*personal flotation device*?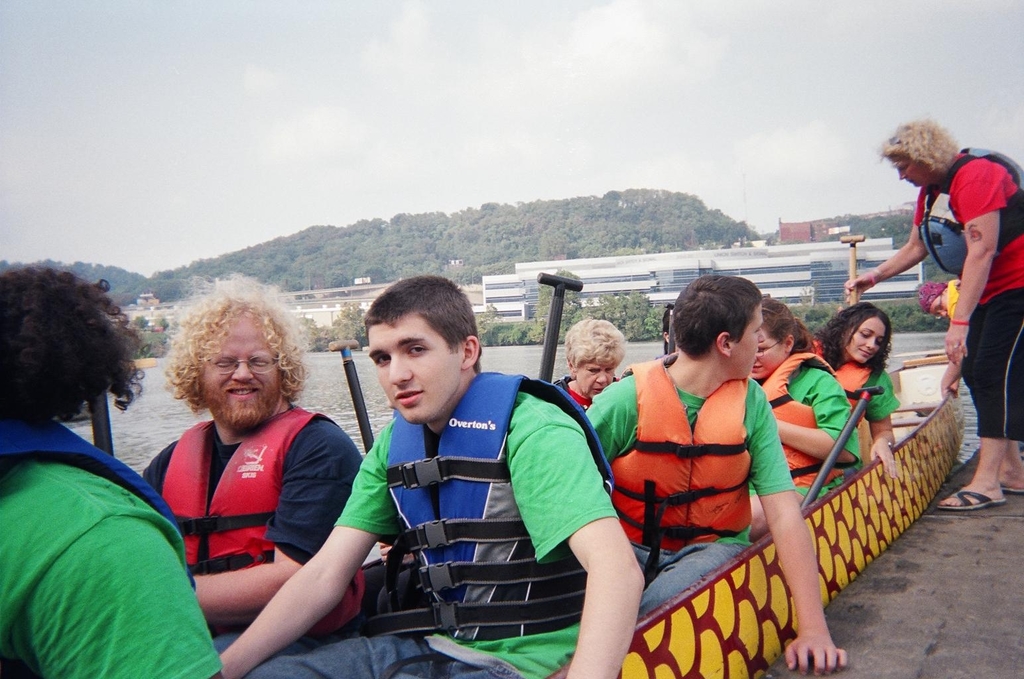
locate(357, 359, 619, 644)
